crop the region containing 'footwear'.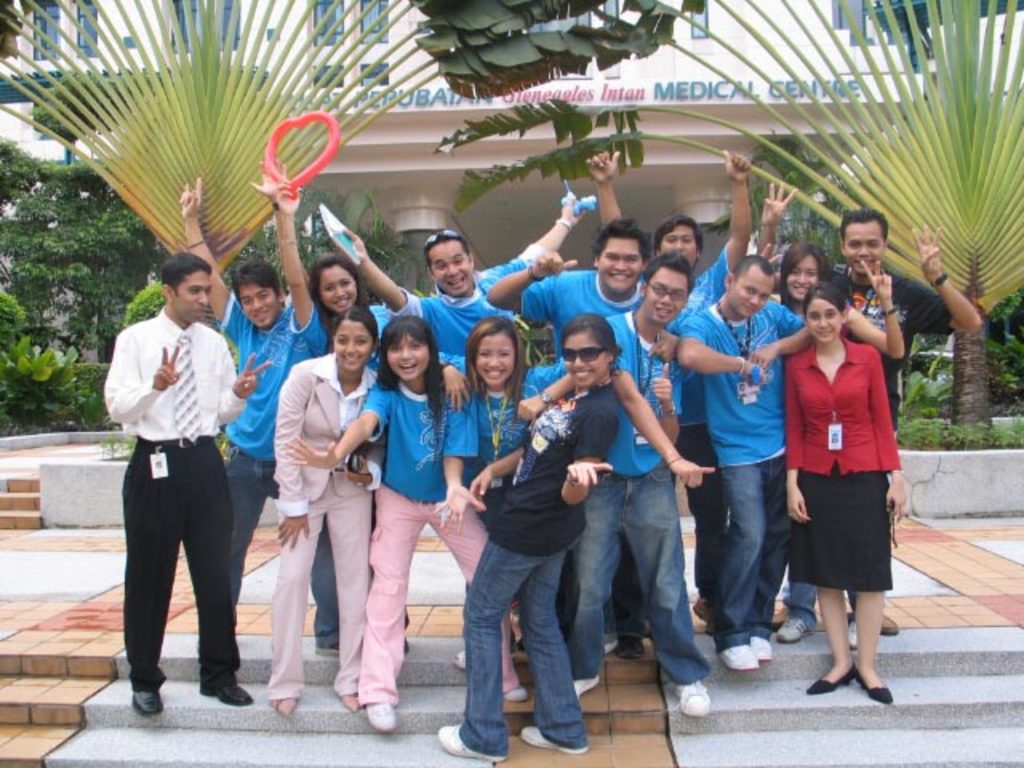
Crop region: select_region(314, 637, 341, 651).
